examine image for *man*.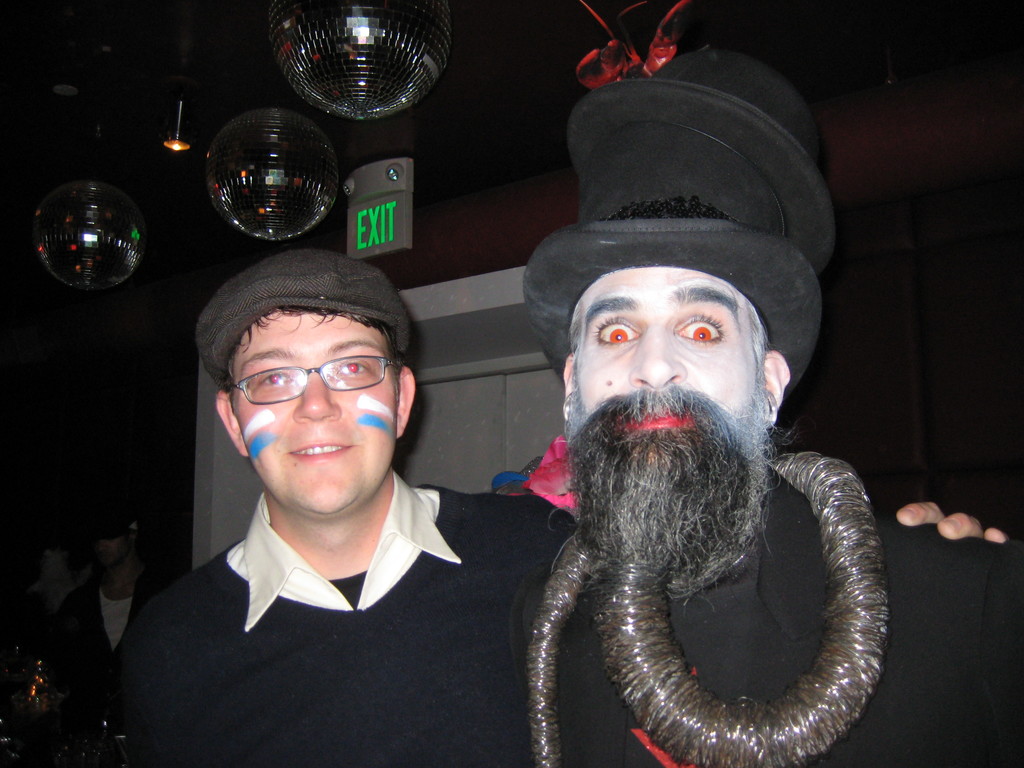
Examination result: [109,244,1021,767].
